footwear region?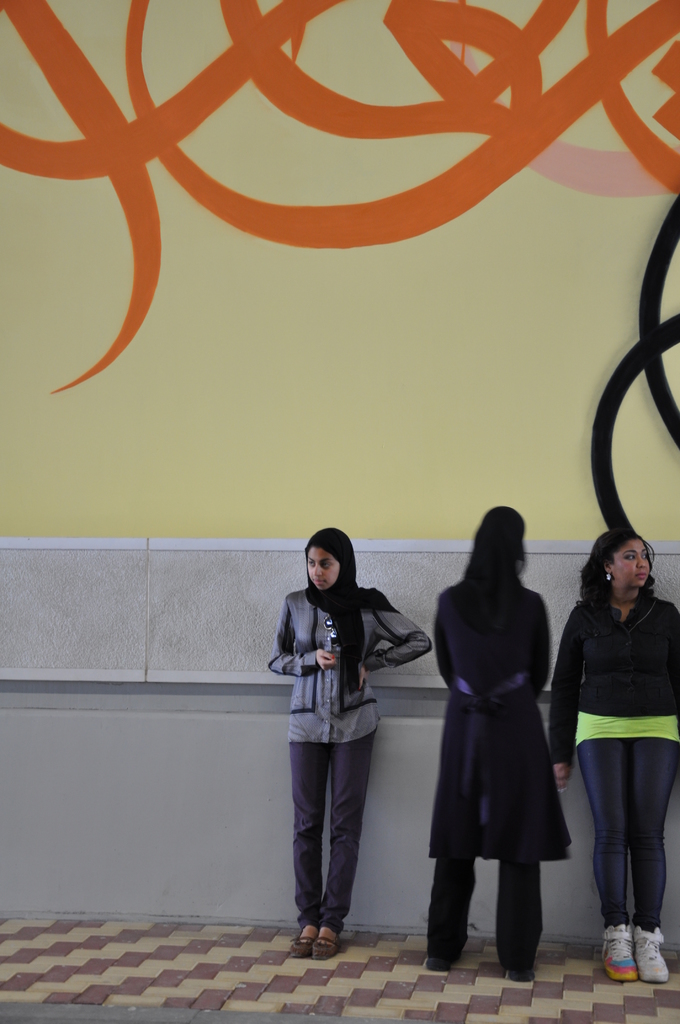
601:923:637:982
